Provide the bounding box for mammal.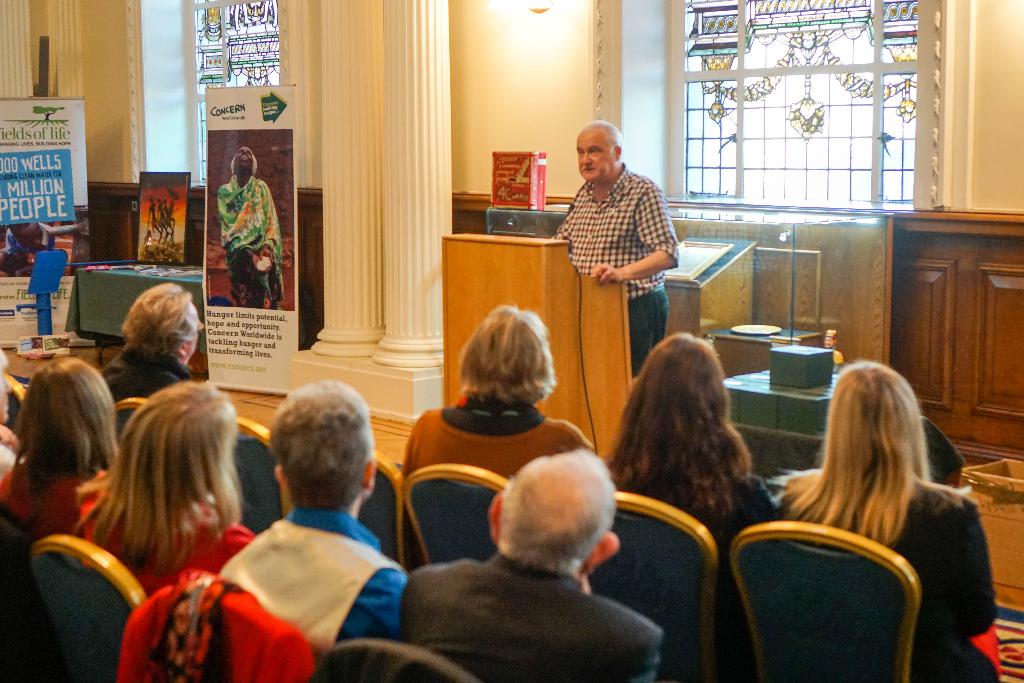
(left=98, top=278, right=202, bottom=408).
